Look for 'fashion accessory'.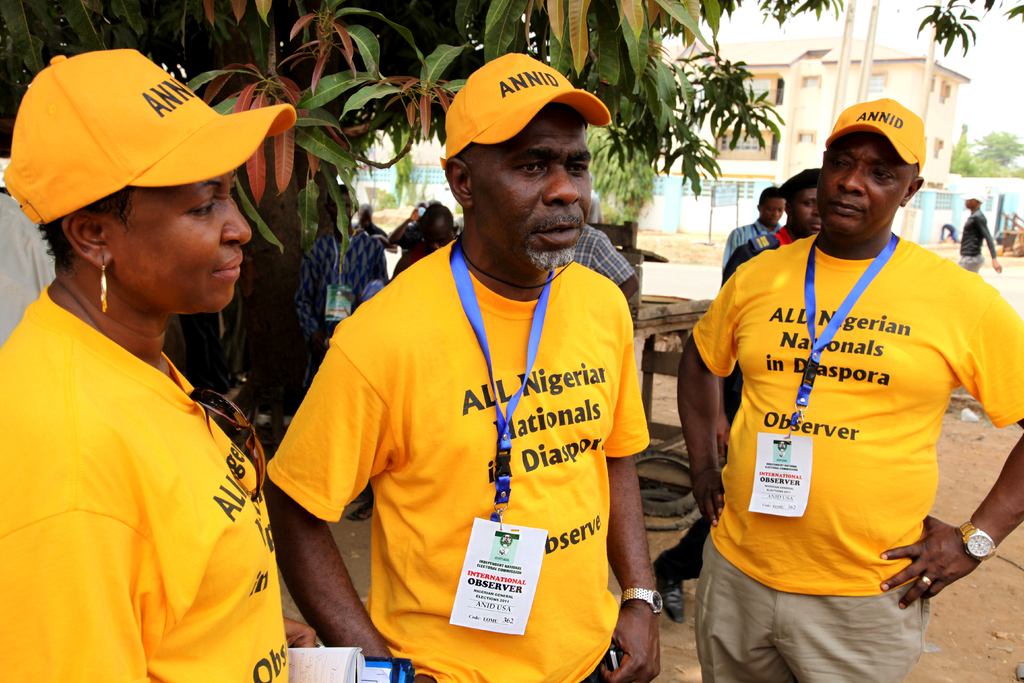
Found: <box>621,583,662,619</box>.
